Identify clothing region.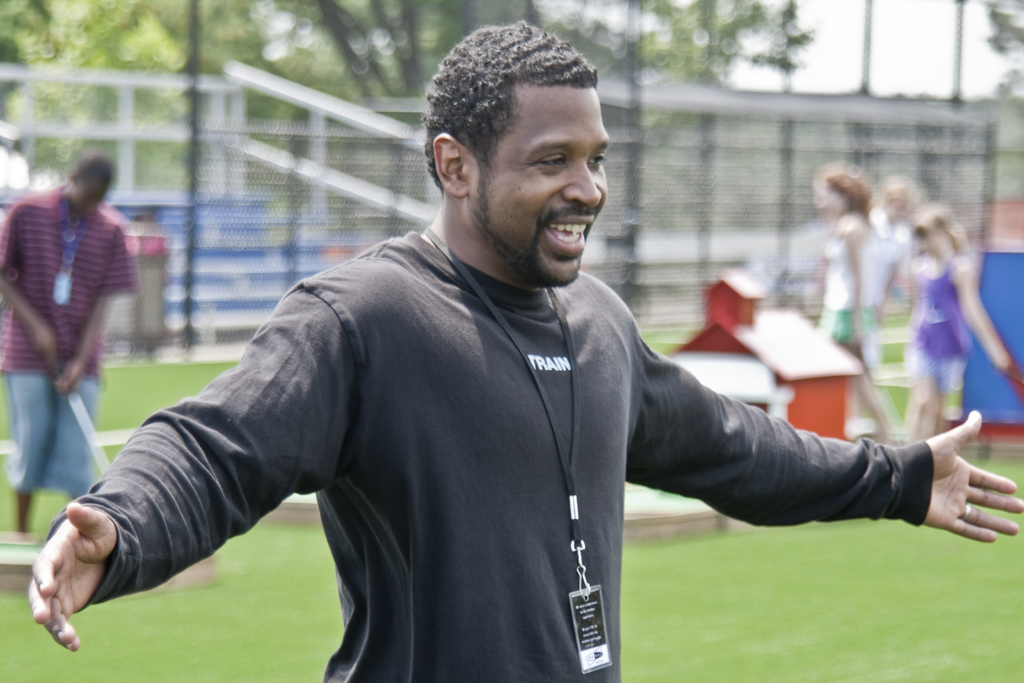
Region: {"x1": 90, "y1": 151, "x2": 914, "y2": 664}.
